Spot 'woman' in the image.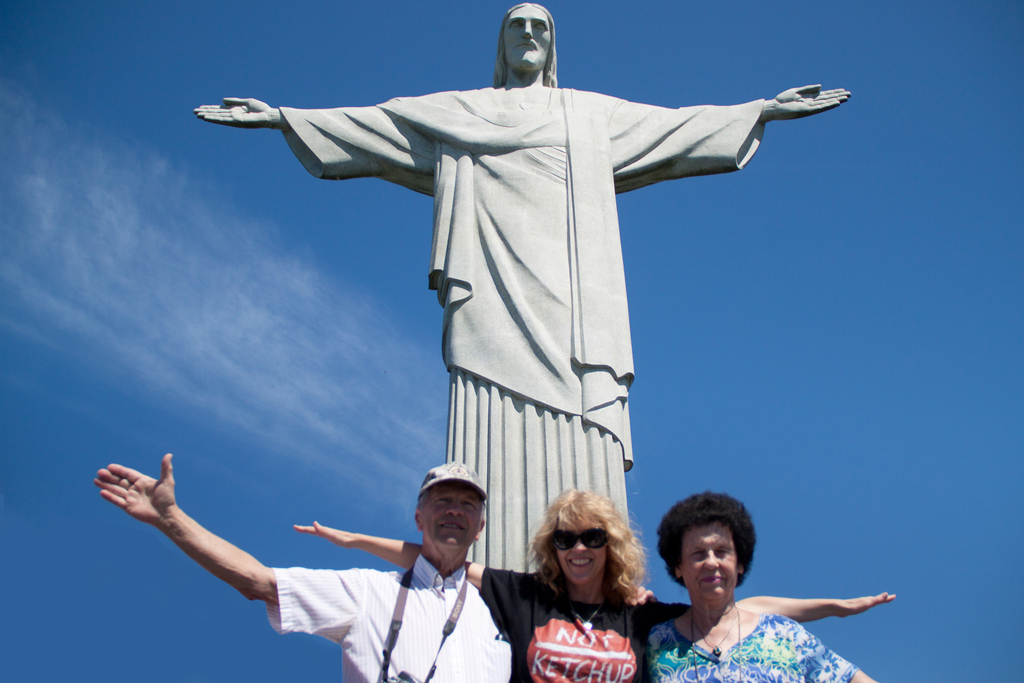
'woman' found at <box>645,487,876,682</box>.
